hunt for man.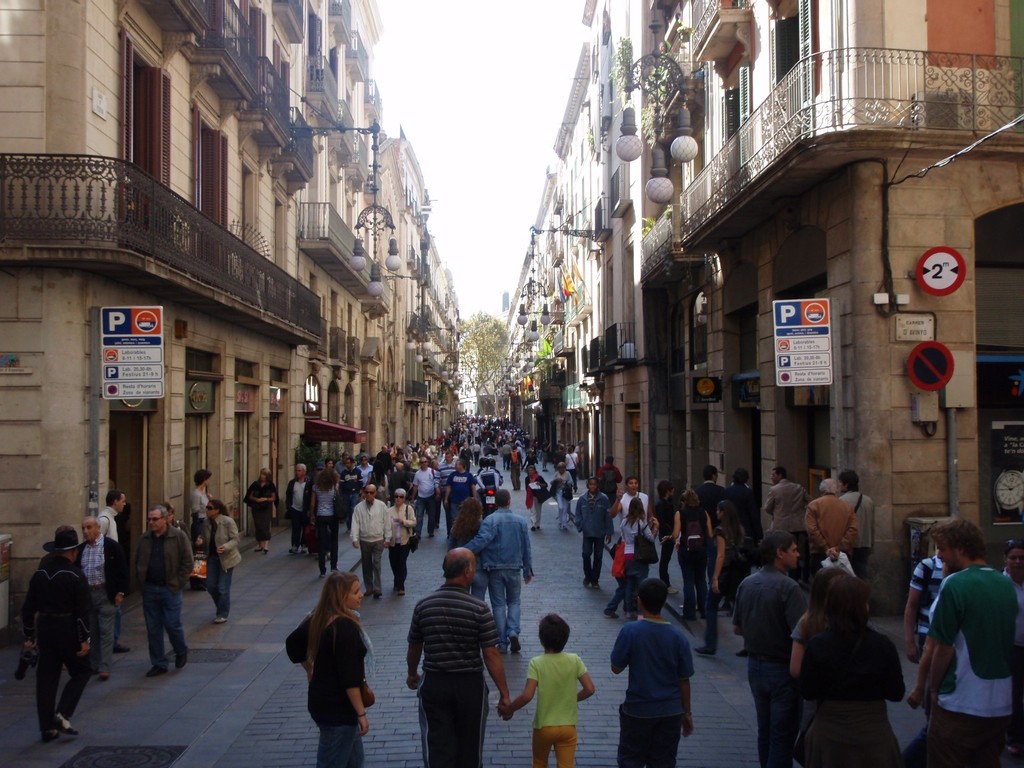
Hunted down at BBox(731, 530, 813, 767).
